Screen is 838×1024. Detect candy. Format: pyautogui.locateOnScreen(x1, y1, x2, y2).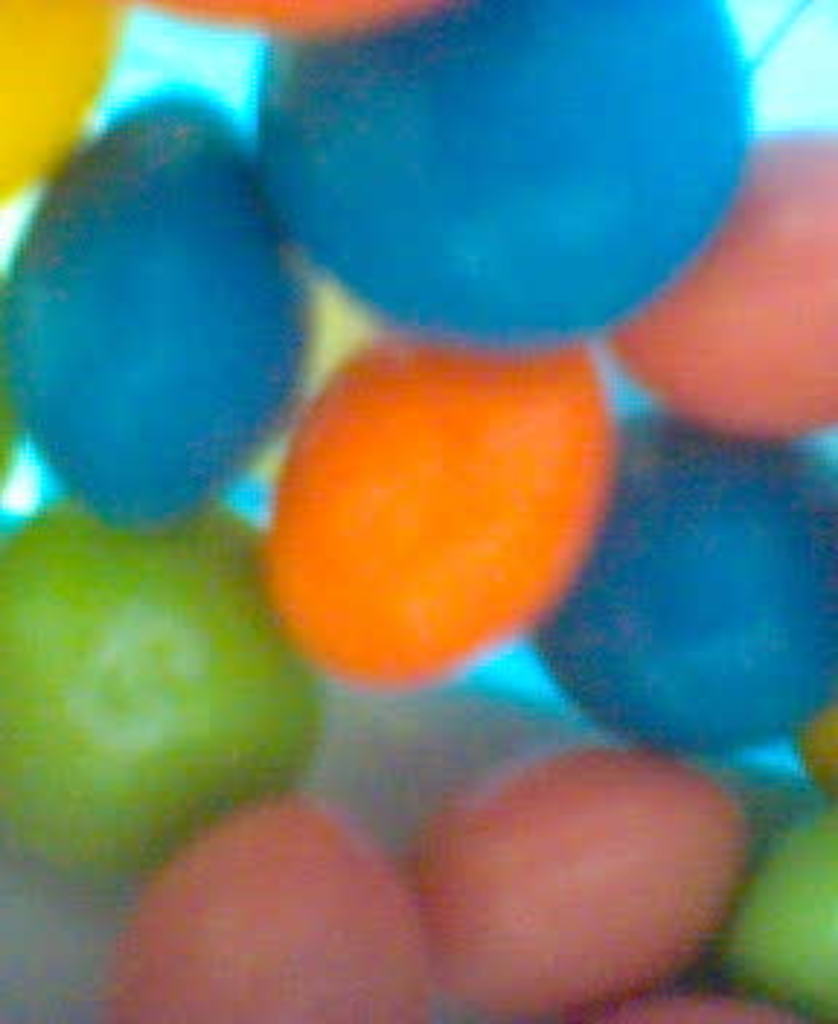
pyautogui.locateOnScreen(160, 17, 806, 355).
